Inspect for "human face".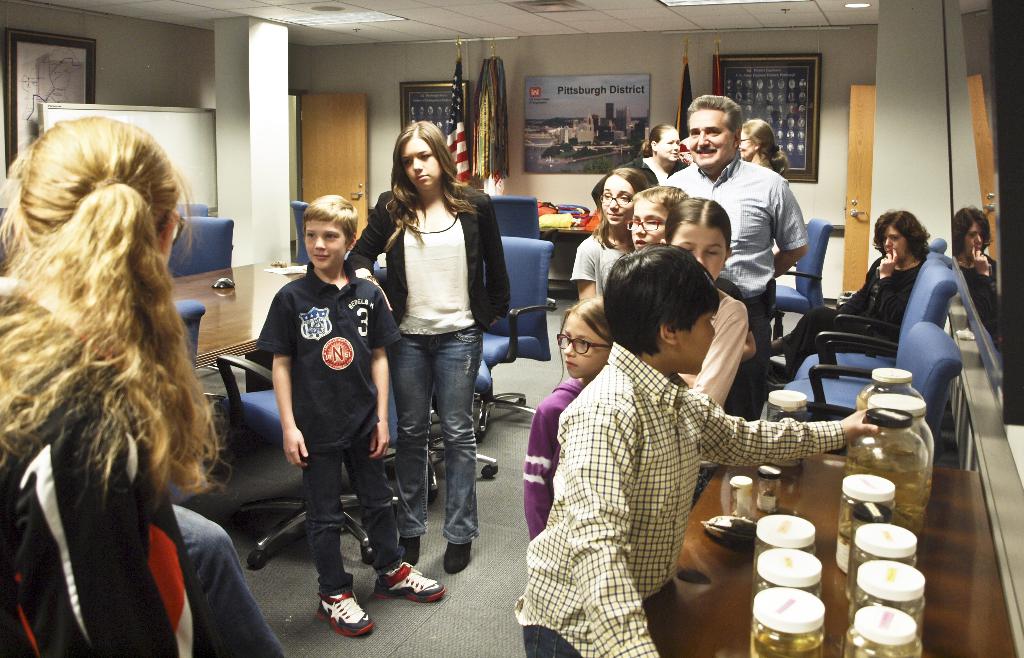
Inspection: Rect(741, 128, 758, 157).
